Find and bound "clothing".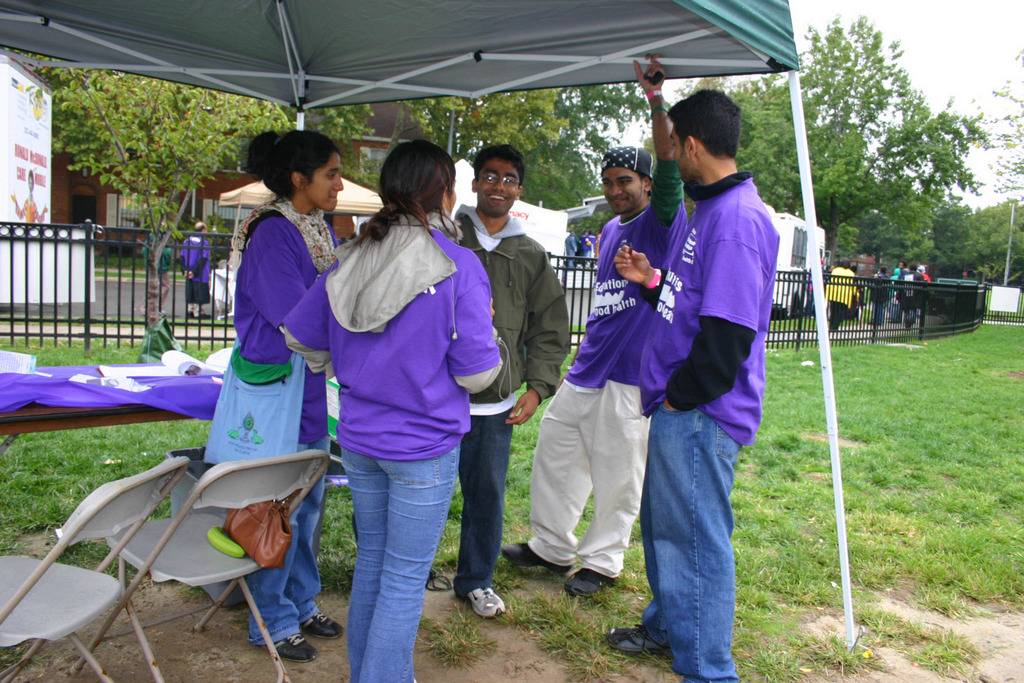
Bound: (x1=305, y1=163, x2=508, y2=611).
